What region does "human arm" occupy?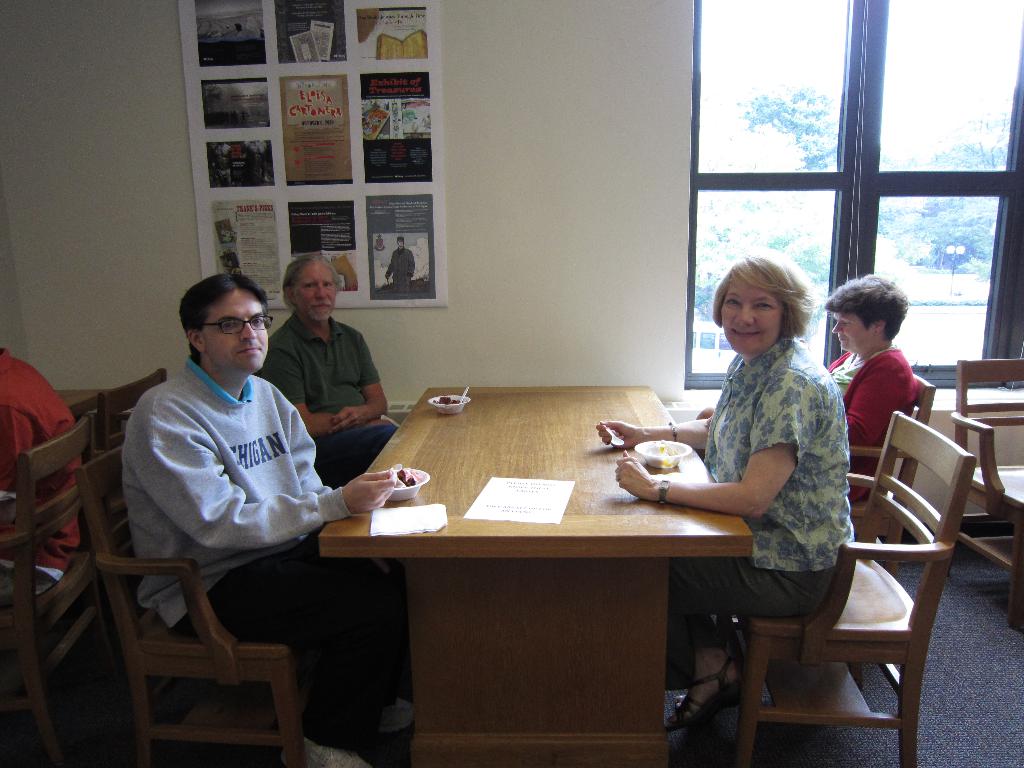
[138,431,396,549].
